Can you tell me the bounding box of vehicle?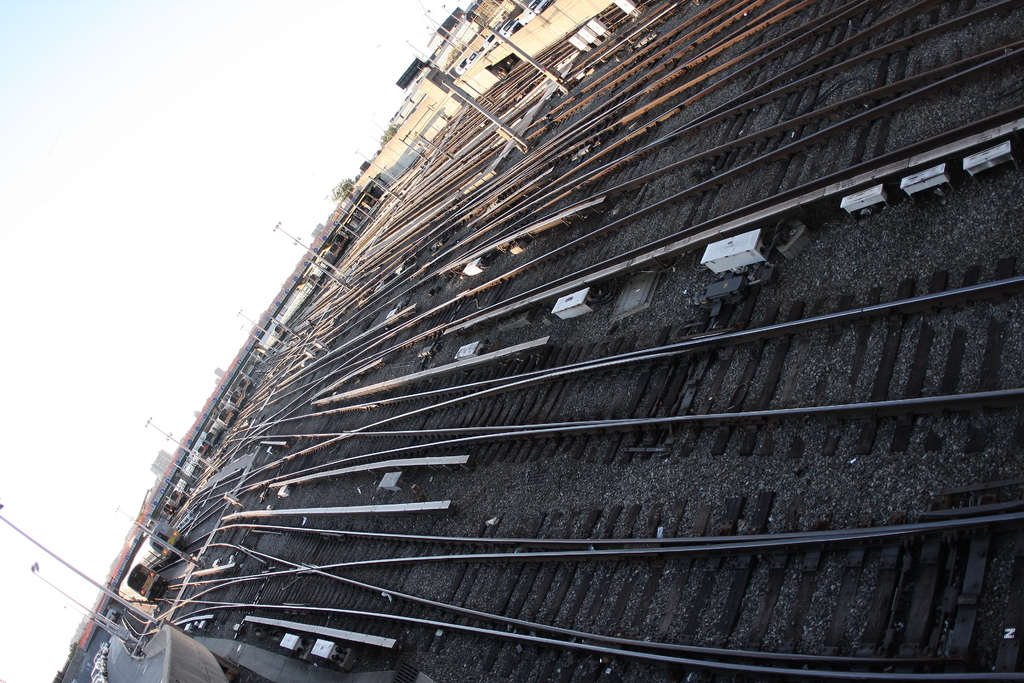
locate(237, 375, 250, 396).
